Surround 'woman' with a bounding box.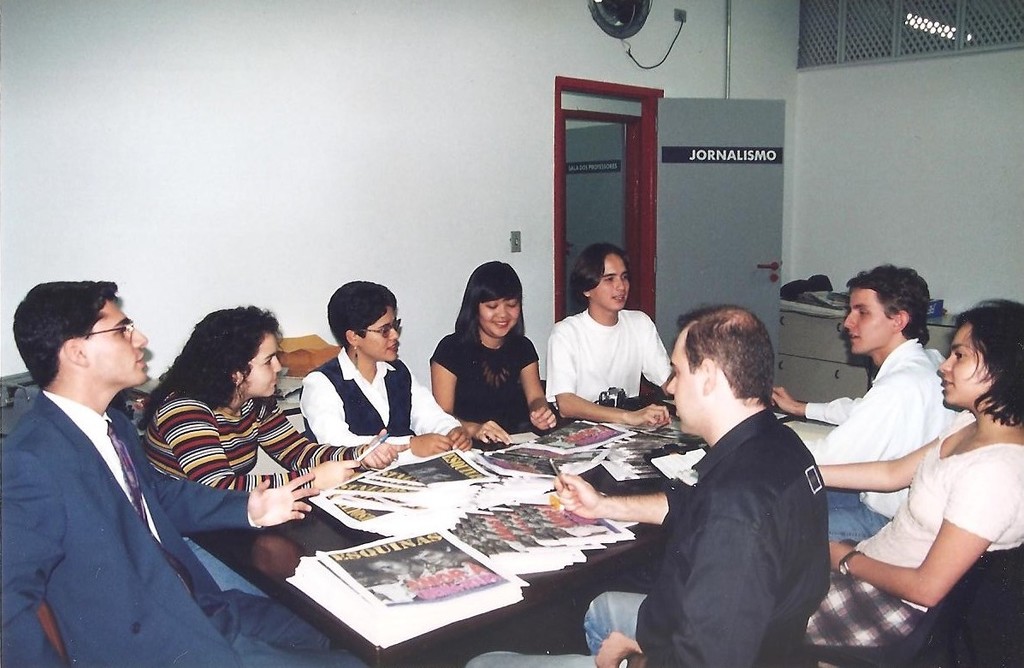
<bbox>301, 280, 467, 458</bbox>.
